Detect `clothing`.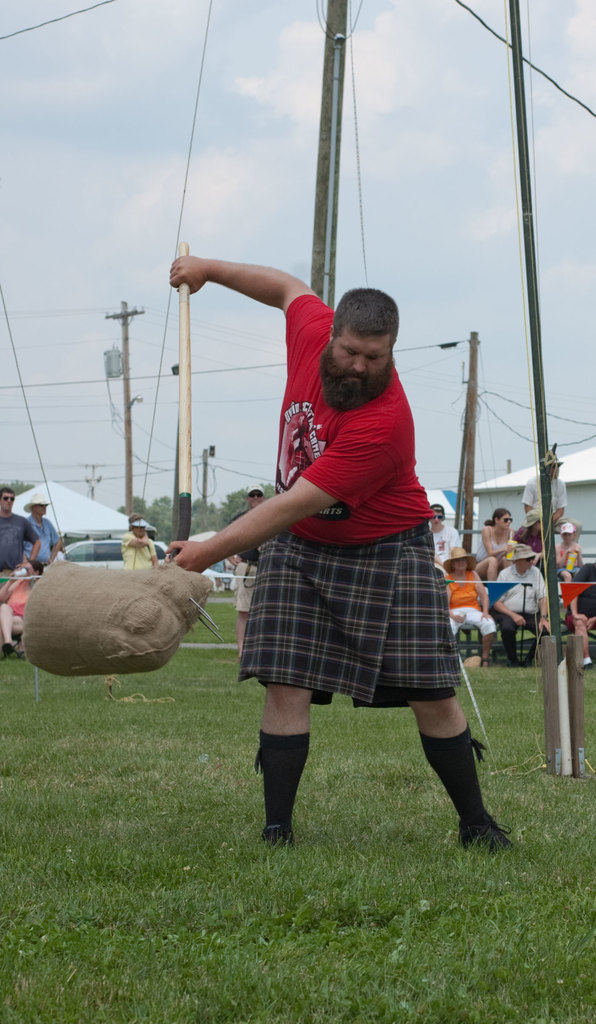
Detected at [224,508,264,613].
